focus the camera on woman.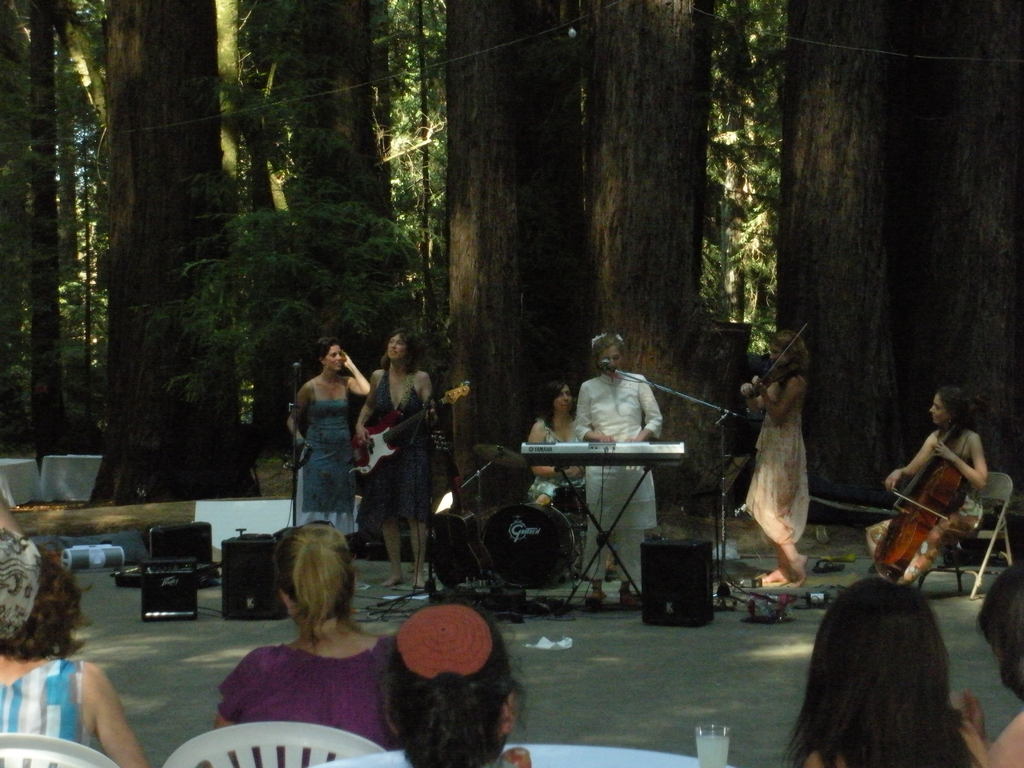
Focus region: rect(0, 531, 152, 767).
